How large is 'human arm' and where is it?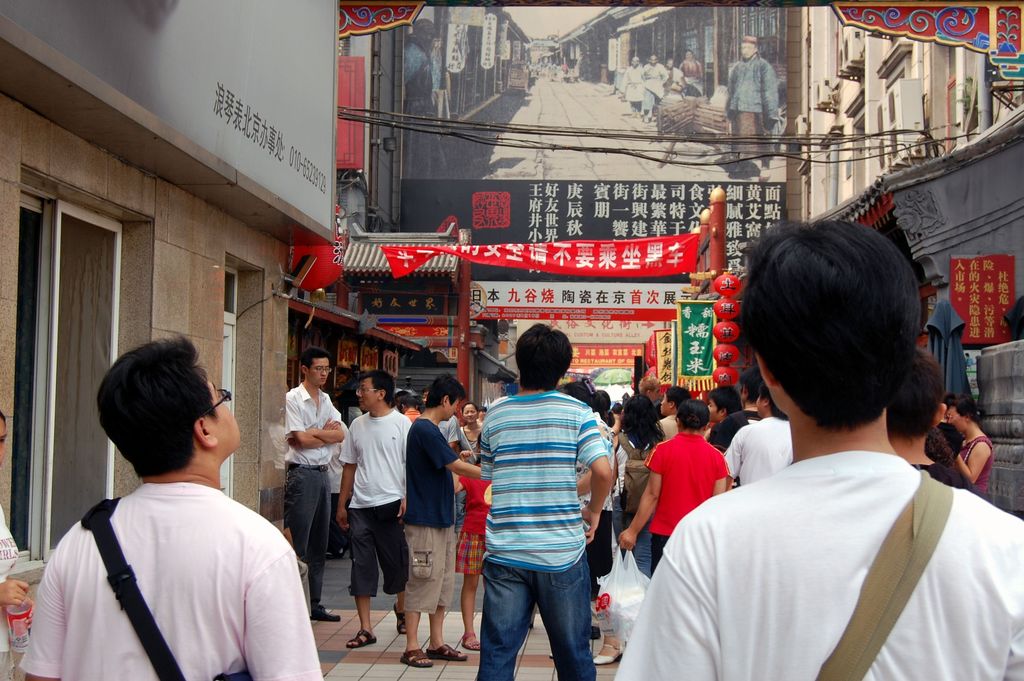
Bounding box: select_region(397, 420, 413, 525).
